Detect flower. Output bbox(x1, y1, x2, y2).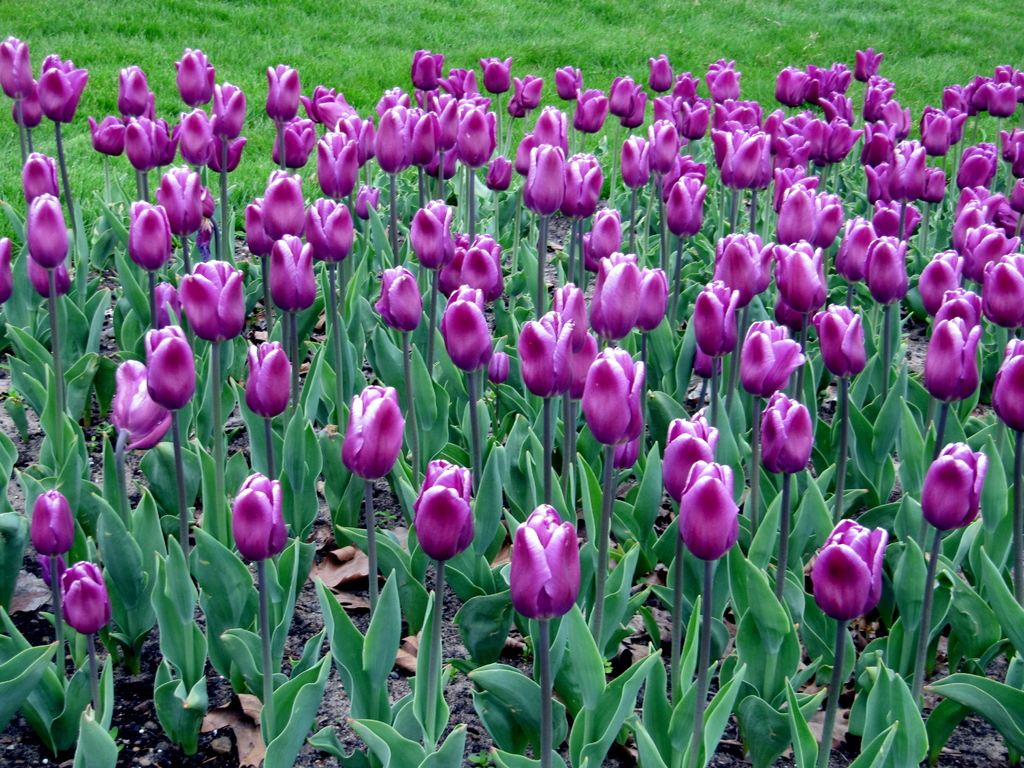
bbox(623, 135, 653, 185).
